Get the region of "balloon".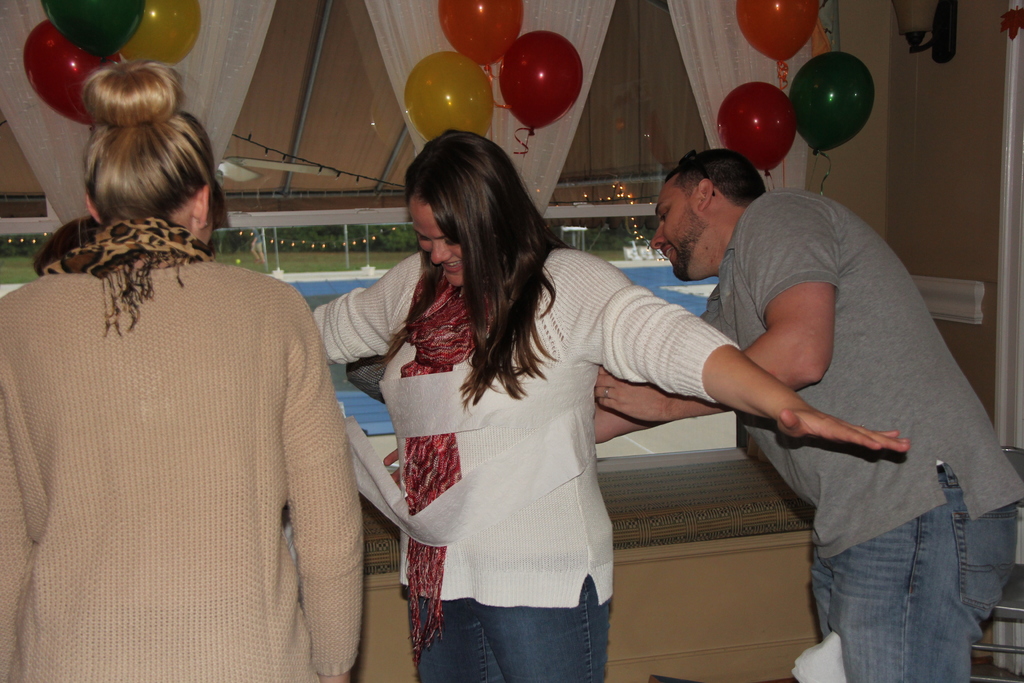
[735, 0, 821, 60].
